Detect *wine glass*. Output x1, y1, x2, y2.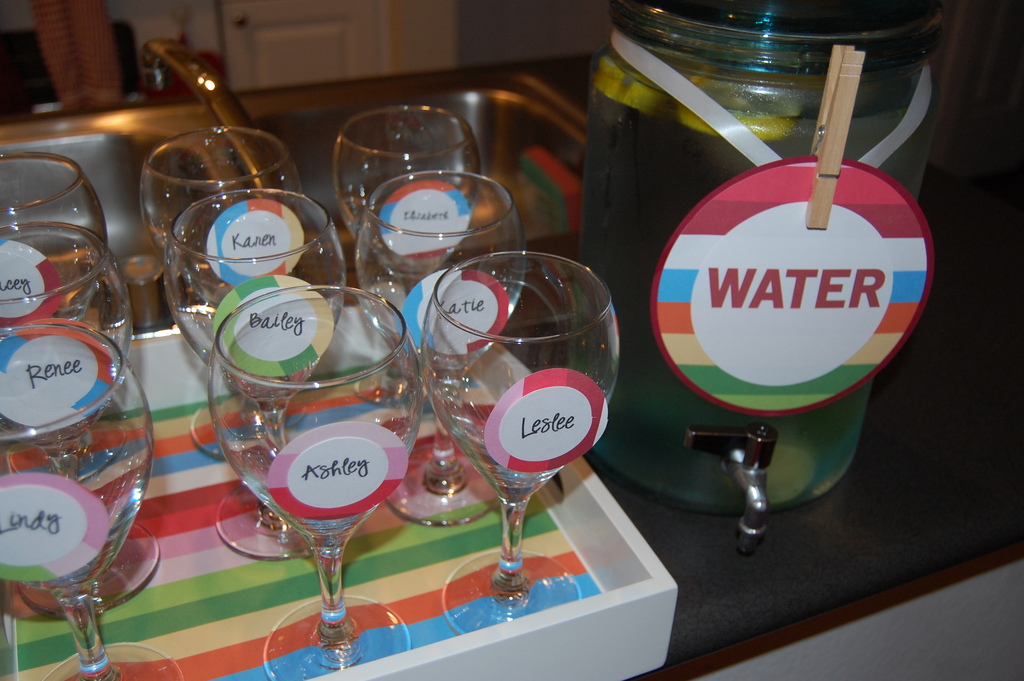
2, 151, 107, 322.
